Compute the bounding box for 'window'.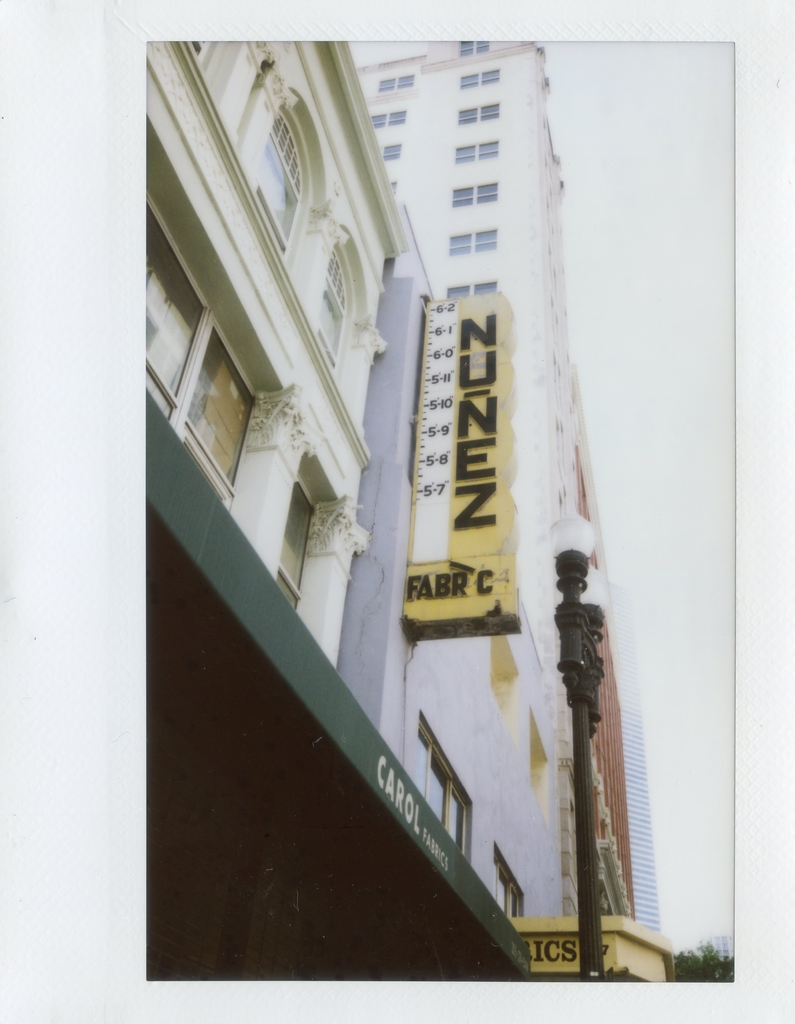
region(460, 37, 486, 51).
